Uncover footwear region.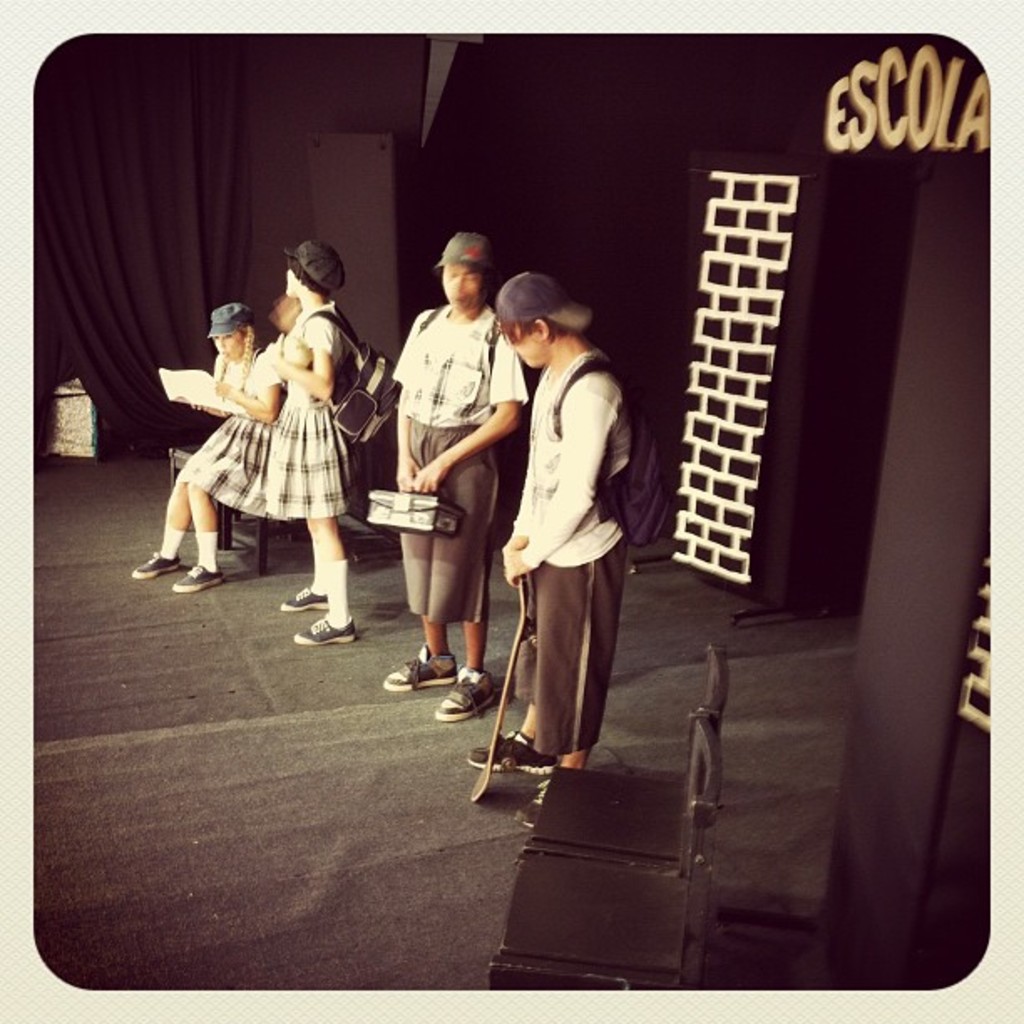
Uncovered: rect(132, 547, 181, 577).
